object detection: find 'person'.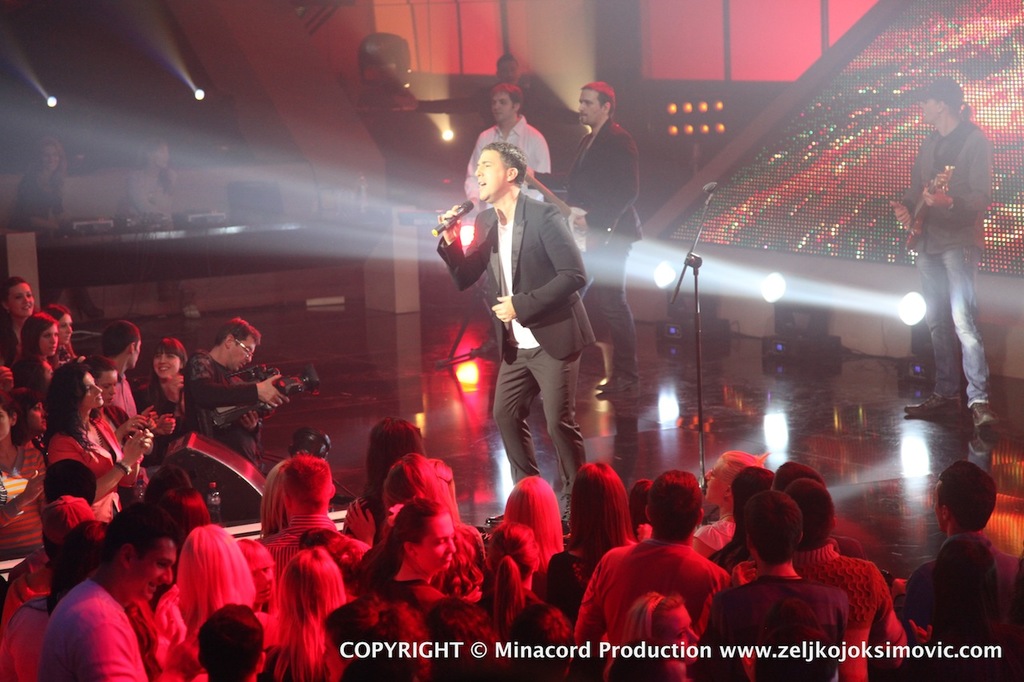
465, 78, 556, 354.
